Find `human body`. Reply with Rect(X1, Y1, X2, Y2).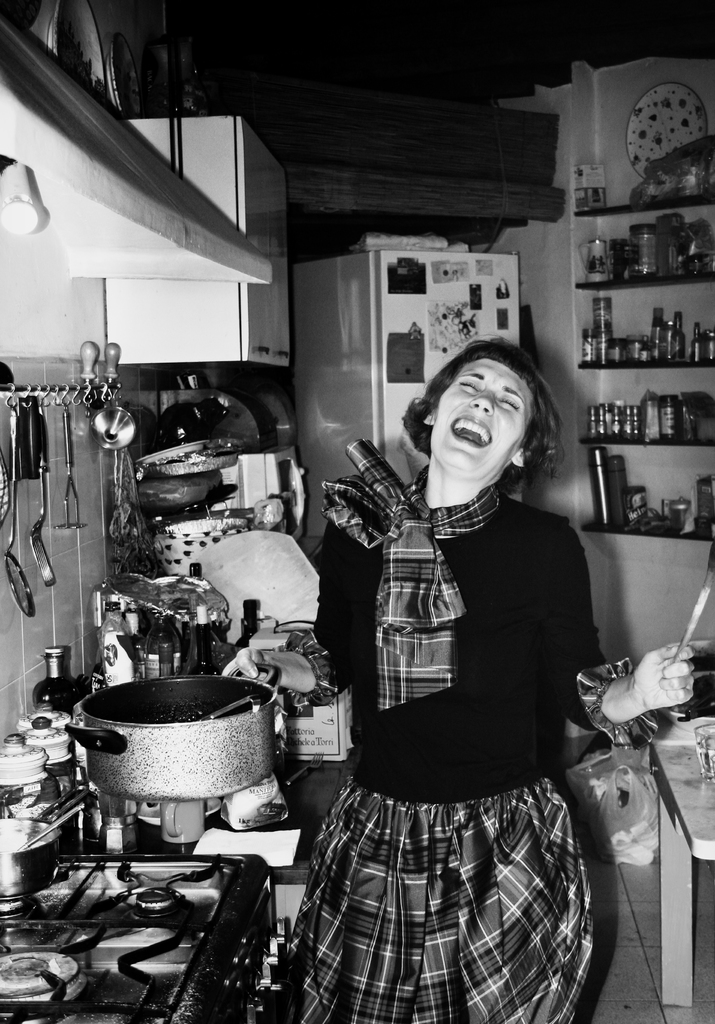
Rect(302, 271, 598, 1023).
